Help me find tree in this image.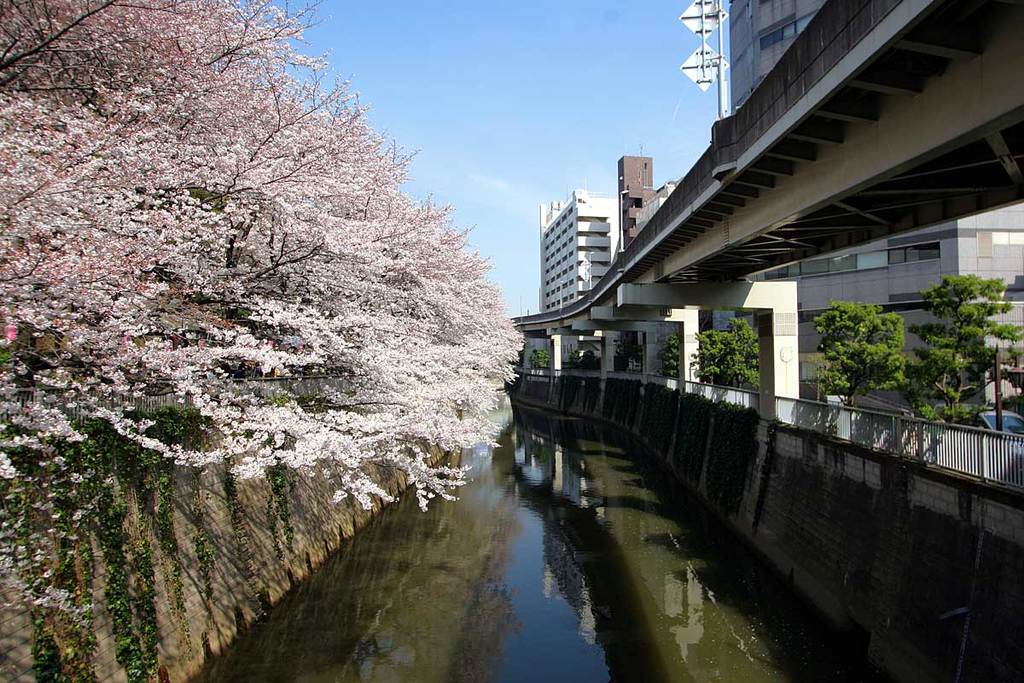
Found it: 526,351,550,368.
